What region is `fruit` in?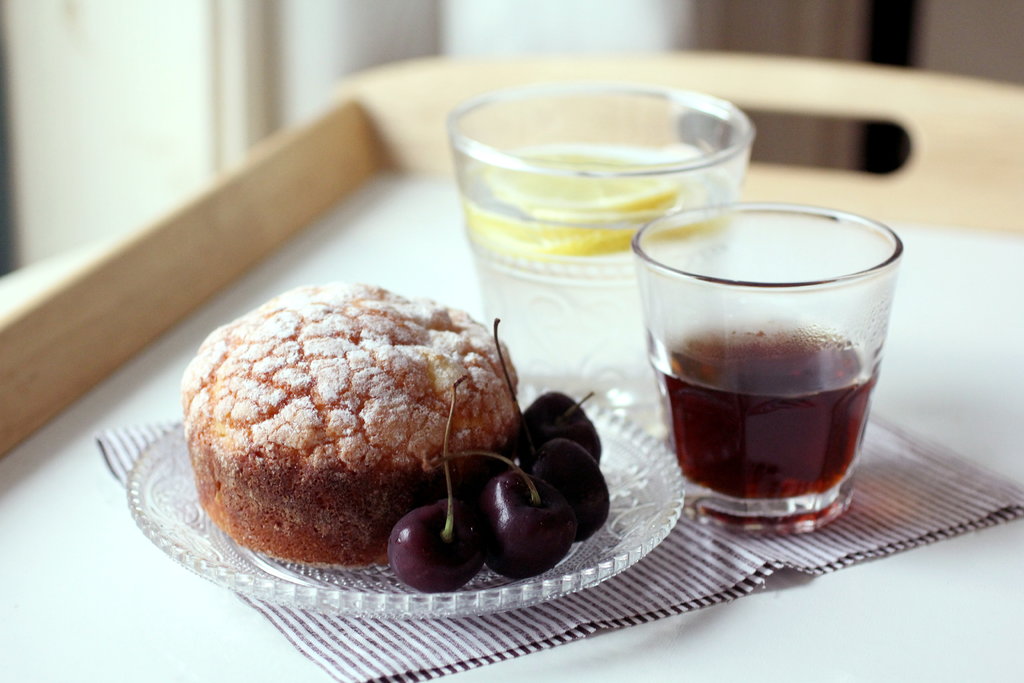
box(382, 499, 483, 595).
